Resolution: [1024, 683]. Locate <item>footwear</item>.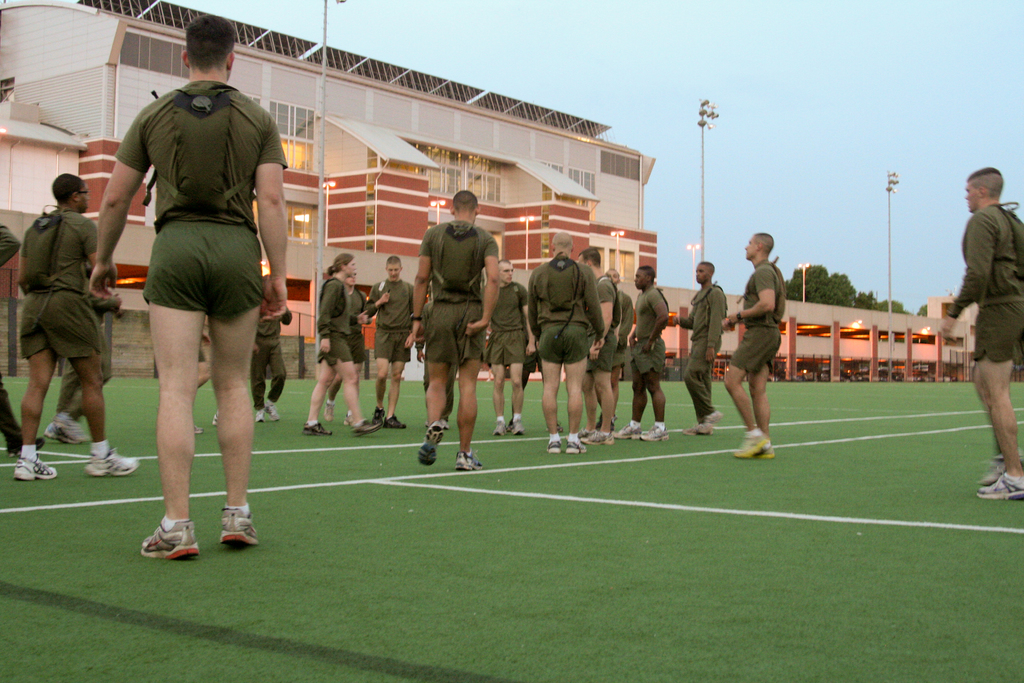
[643,427,669,440].
